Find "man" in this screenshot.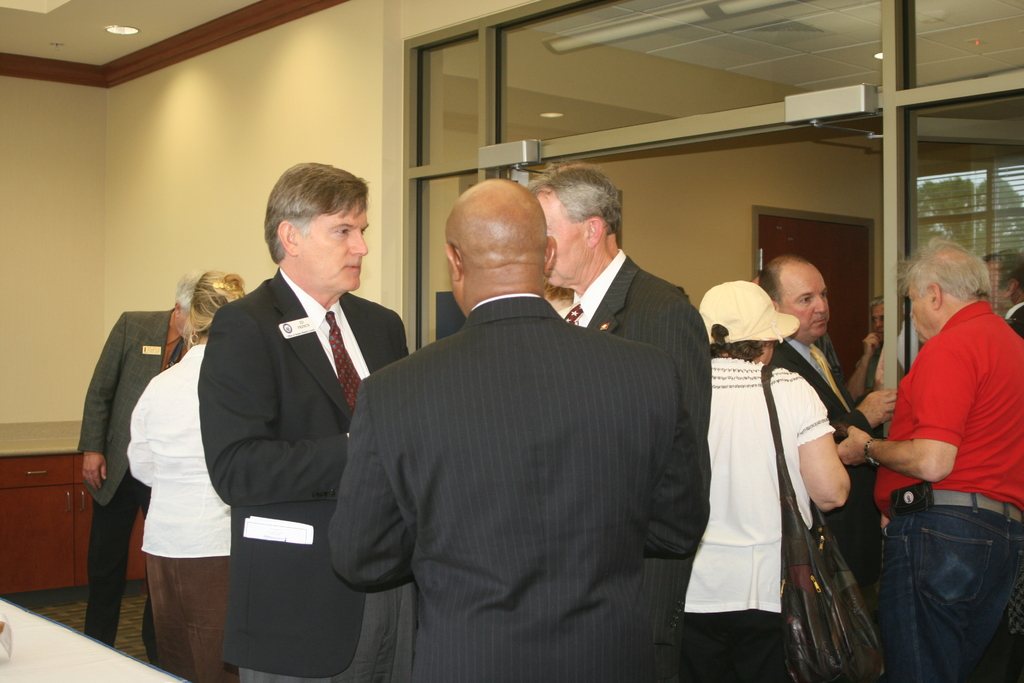
The bounding box for "man" is {"x1": 77, "y1": 268, "x2": 197, "y2": 668}.
